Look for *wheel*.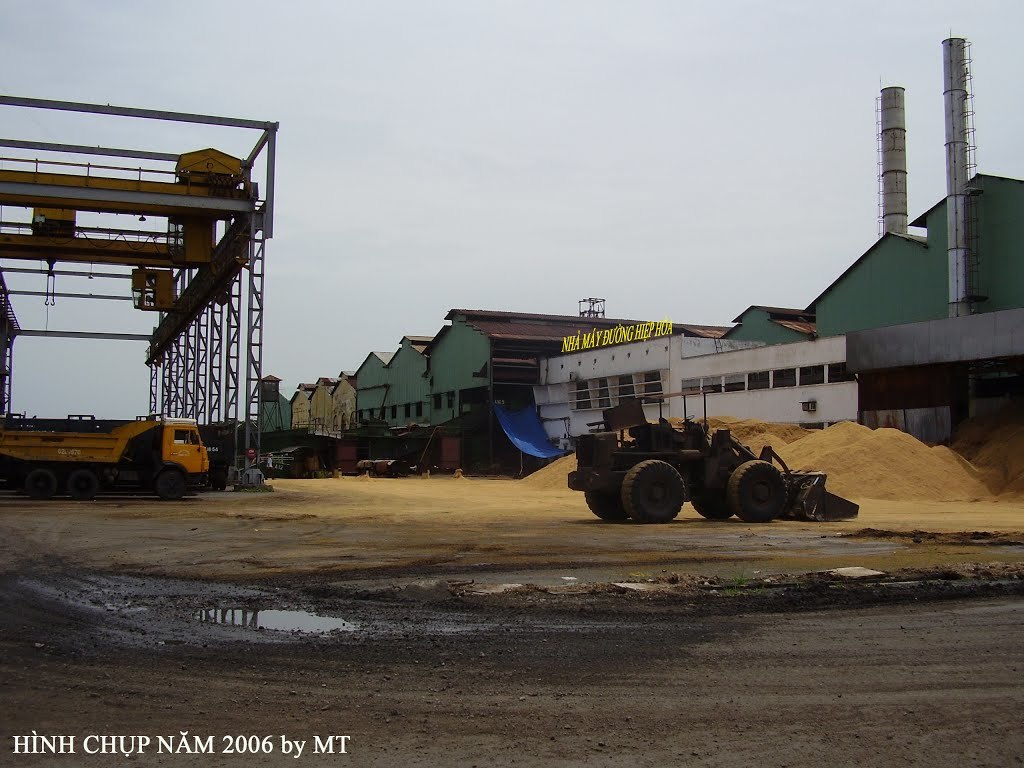
Found: region(156, 471, 183, 498).
